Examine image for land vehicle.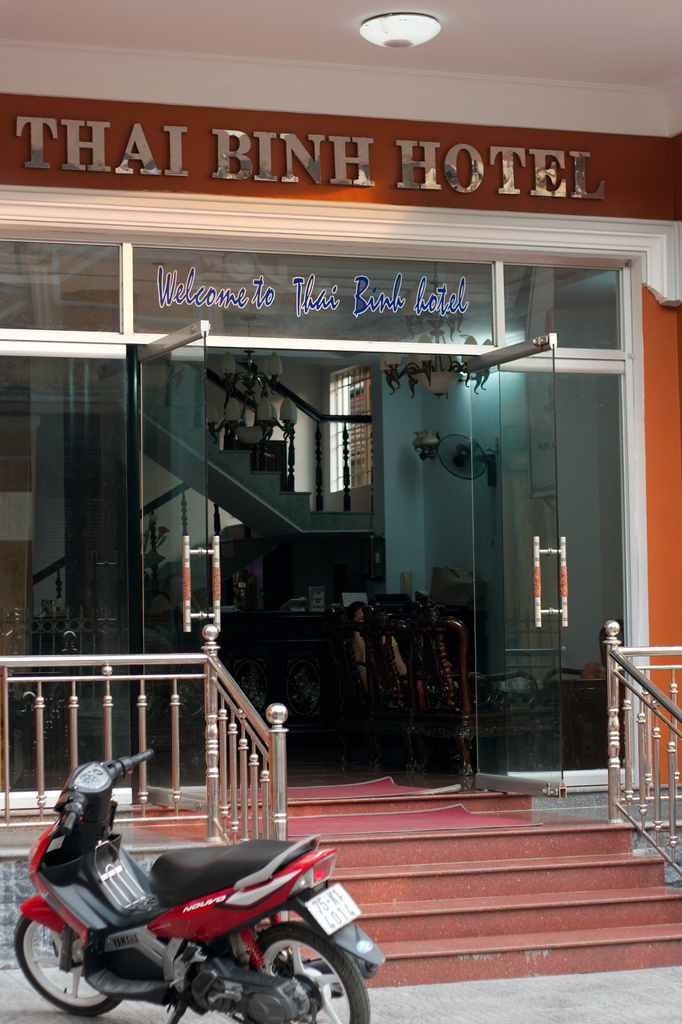
Examination result: pyautogui.locateOnScreen(0, 721, 400, 1023).
